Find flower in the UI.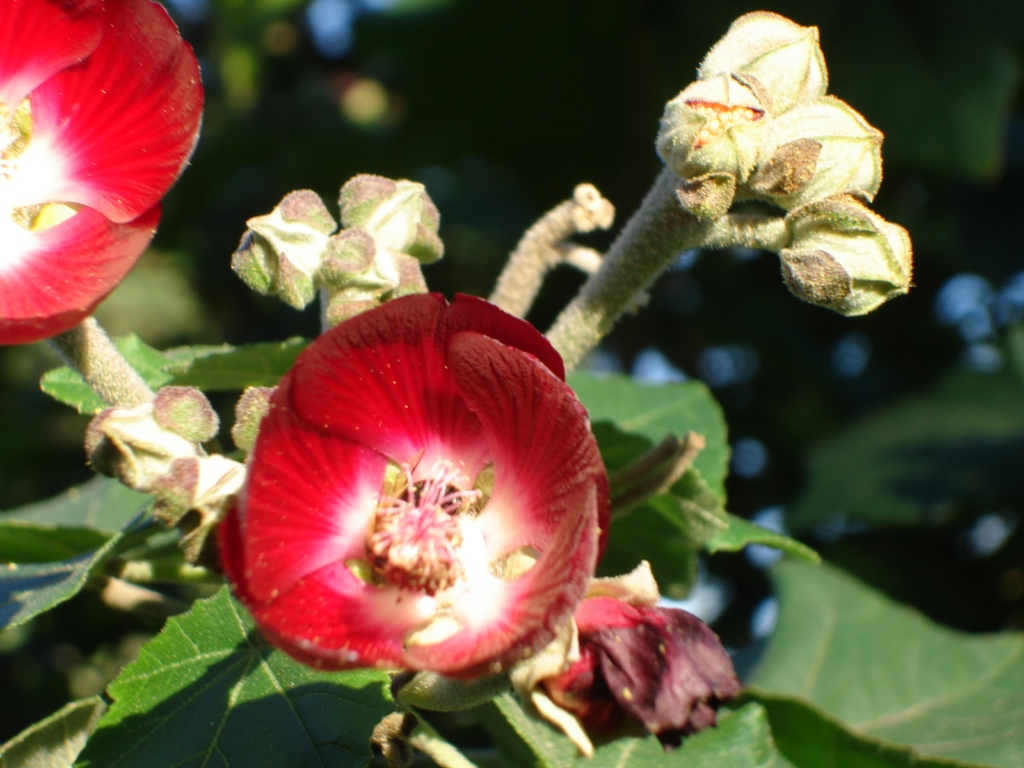
UI element at bbox=(239, 180, 341, 309).
